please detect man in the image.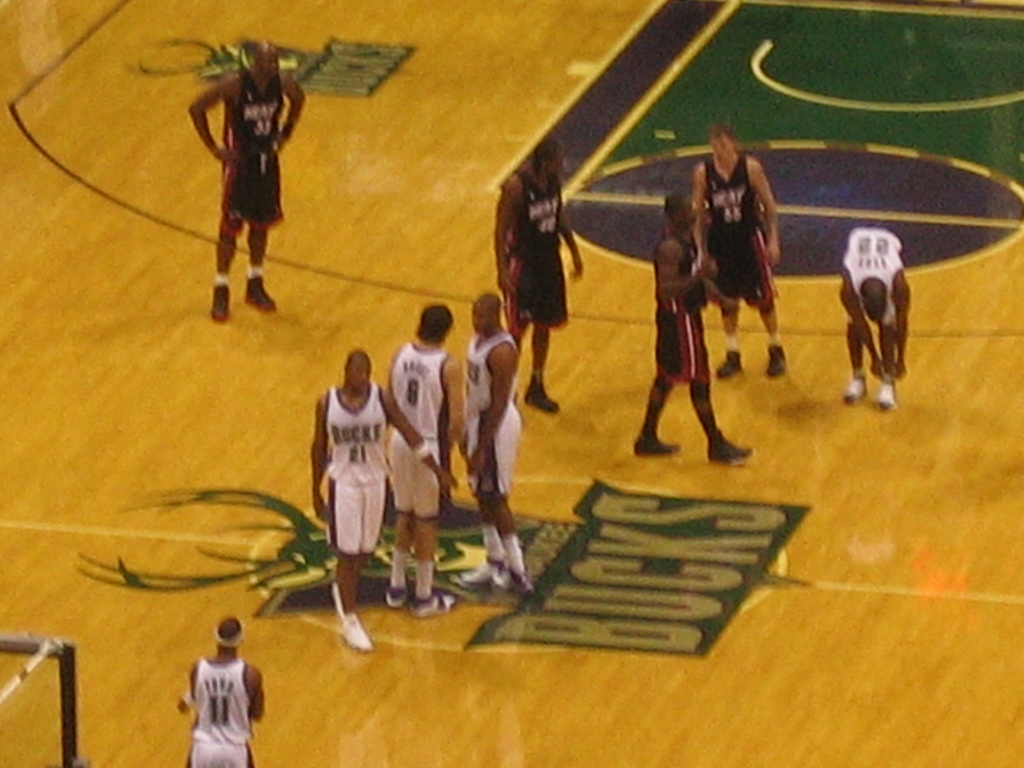
crop(489, 139, 588, 420).
